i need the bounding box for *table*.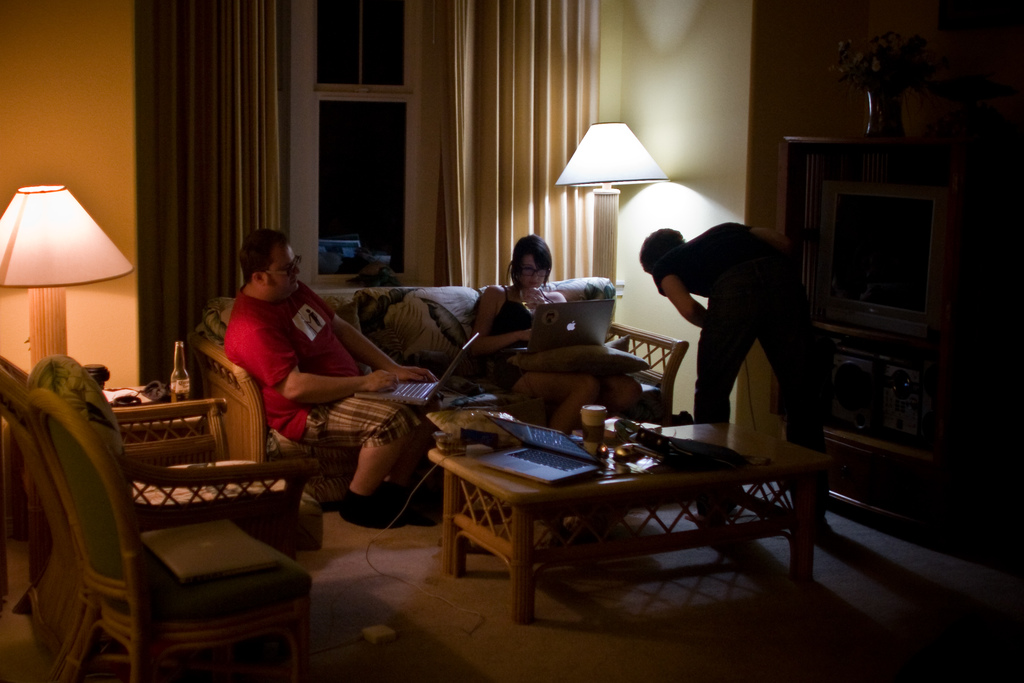
Here it is: <bbox>422, 402, 854, 642</bbox>.
